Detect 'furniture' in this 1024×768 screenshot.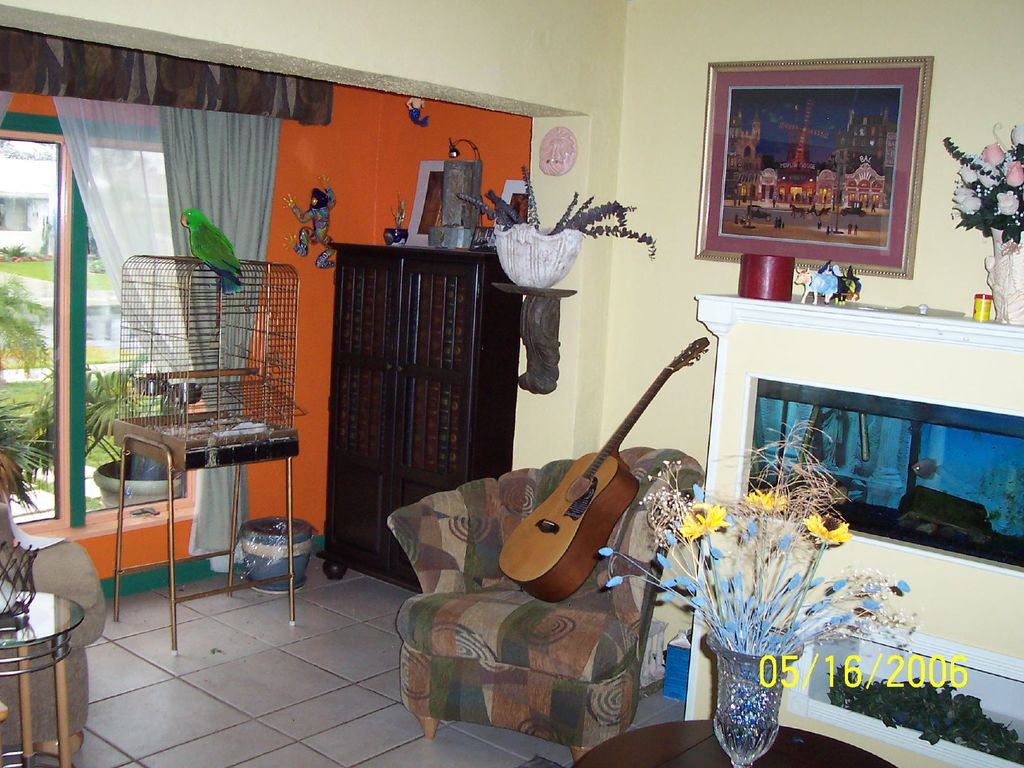
Detection: crop(317, 243, 524, 593).
